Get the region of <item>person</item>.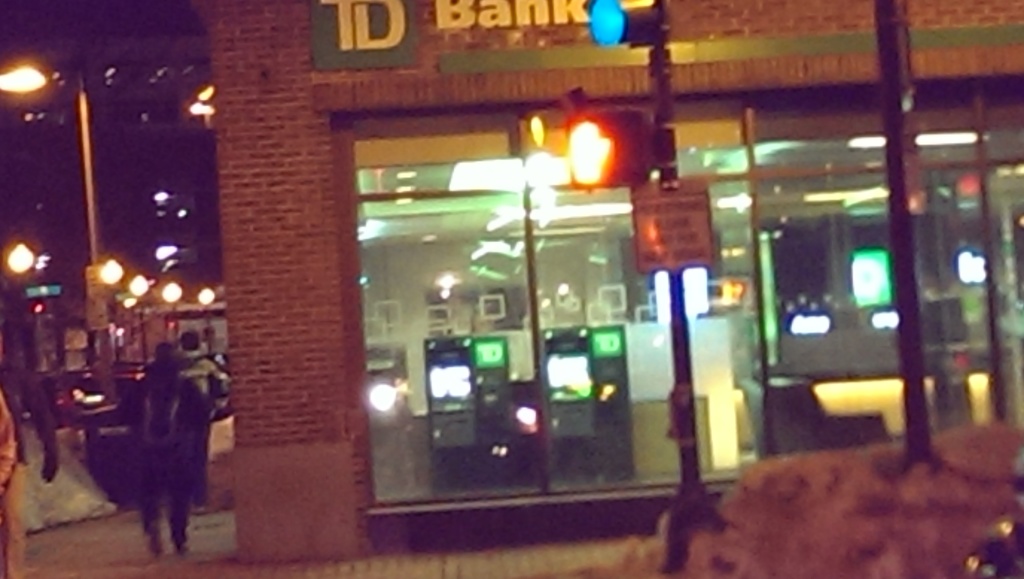
bbox=[0, 345, 59, 577].
